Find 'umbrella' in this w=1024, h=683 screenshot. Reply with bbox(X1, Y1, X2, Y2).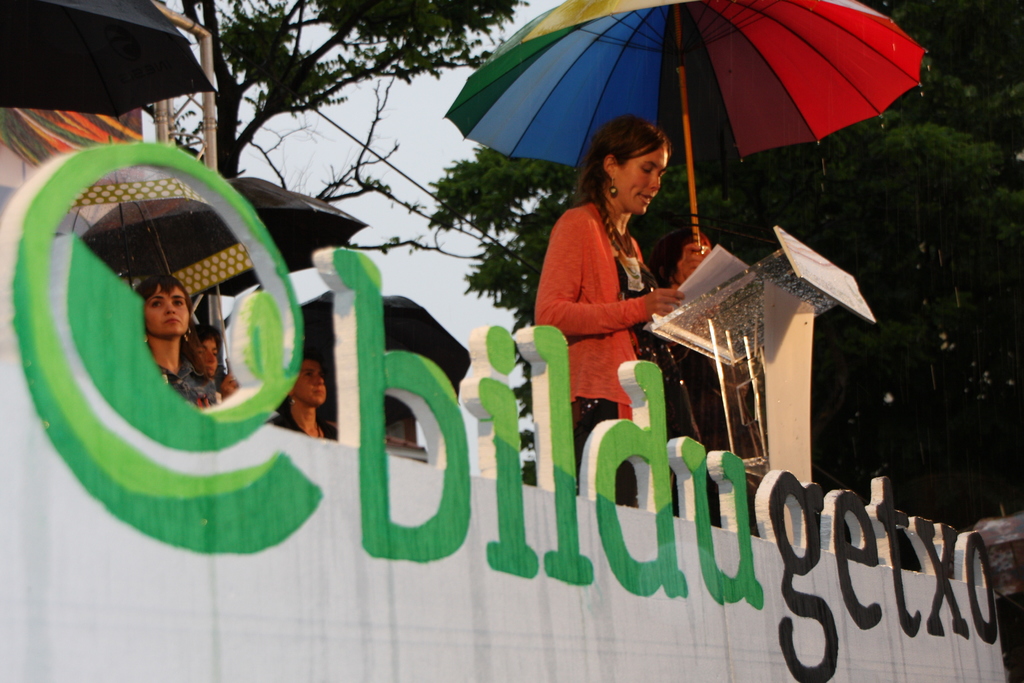
bbox(65, 132, 257, 298).
